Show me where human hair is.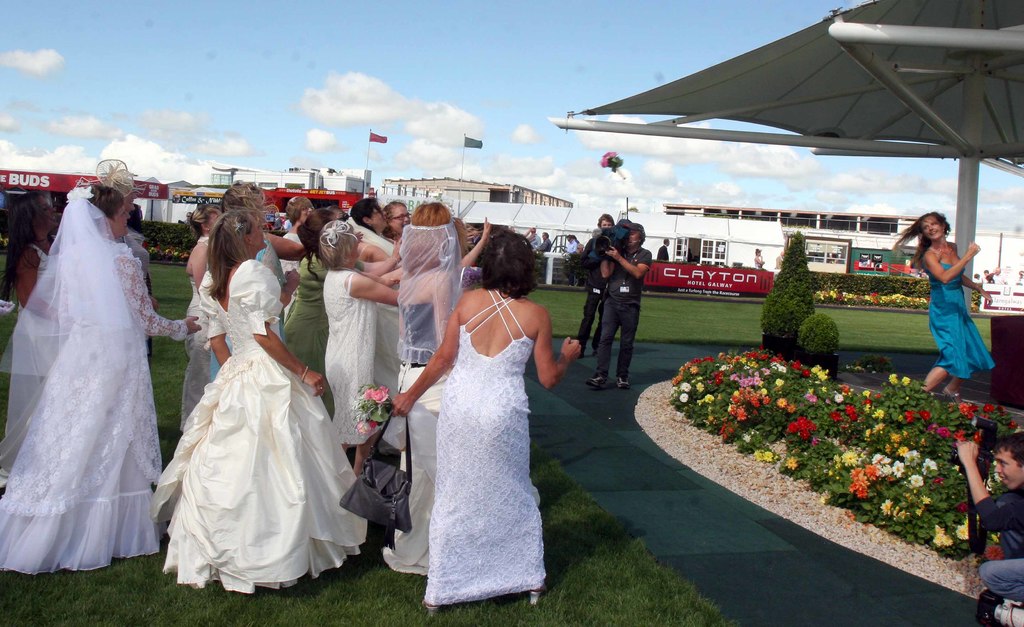
human hair is at {"x1": 83, "y1": 184, "x2": 127, "y2": 224}.
